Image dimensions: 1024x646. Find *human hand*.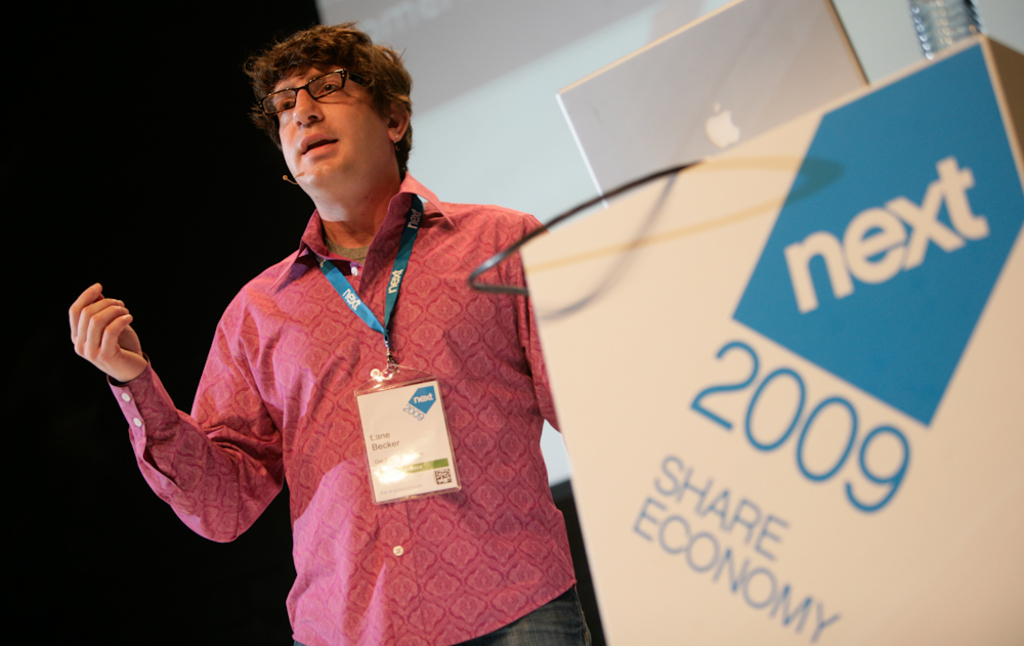
bbox=(68, 279, 152, 387).
